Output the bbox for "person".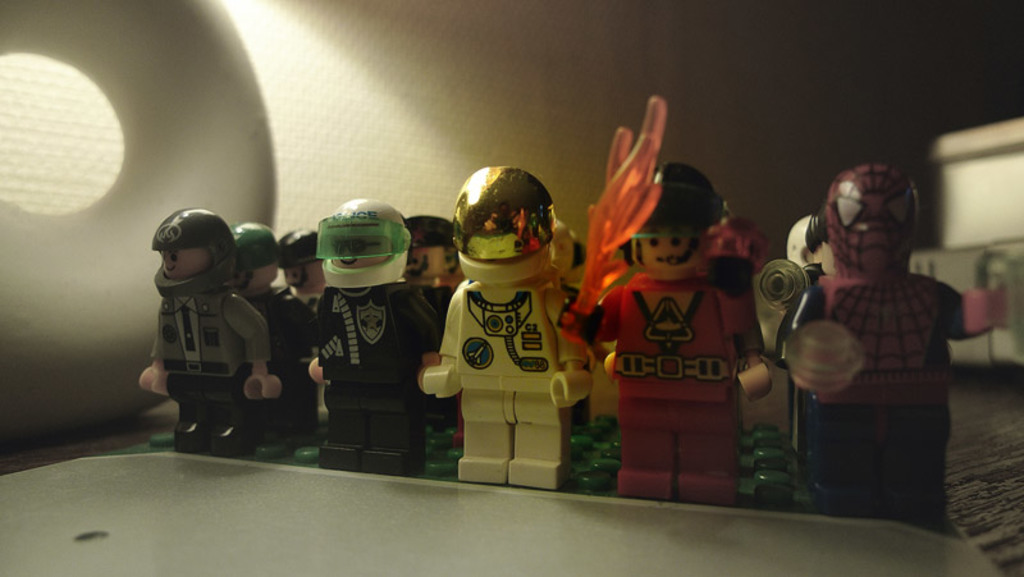
<box>297,215,420,478</box>.
